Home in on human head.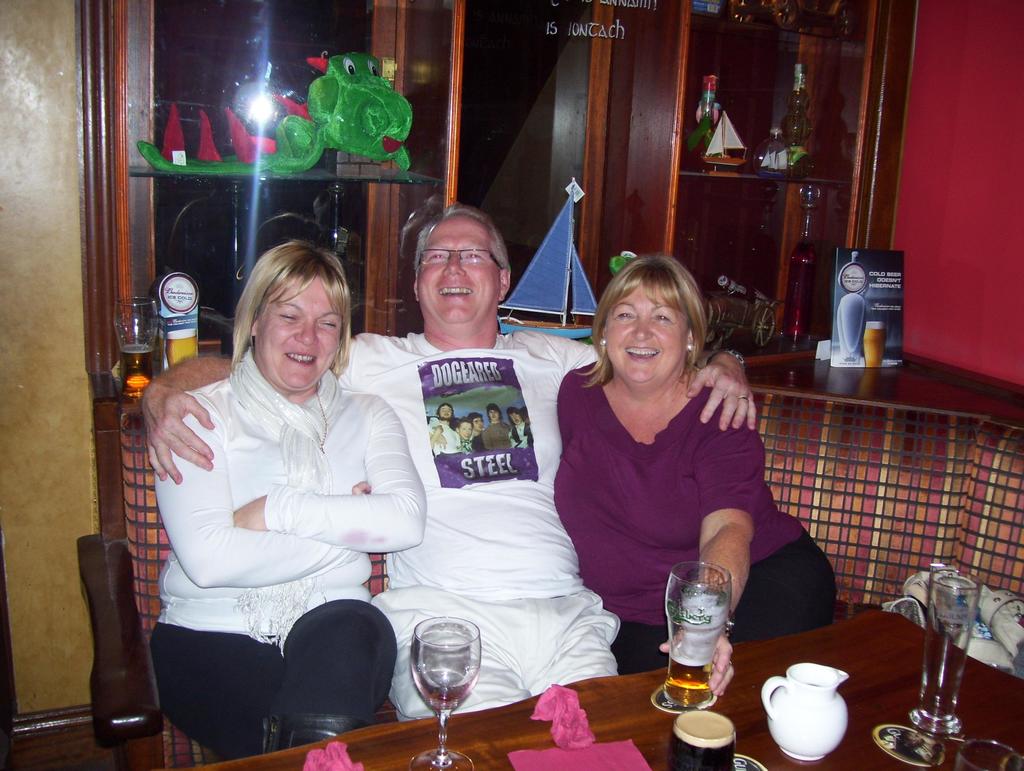
Homed in at select_region(586, 254, 718, 399).
